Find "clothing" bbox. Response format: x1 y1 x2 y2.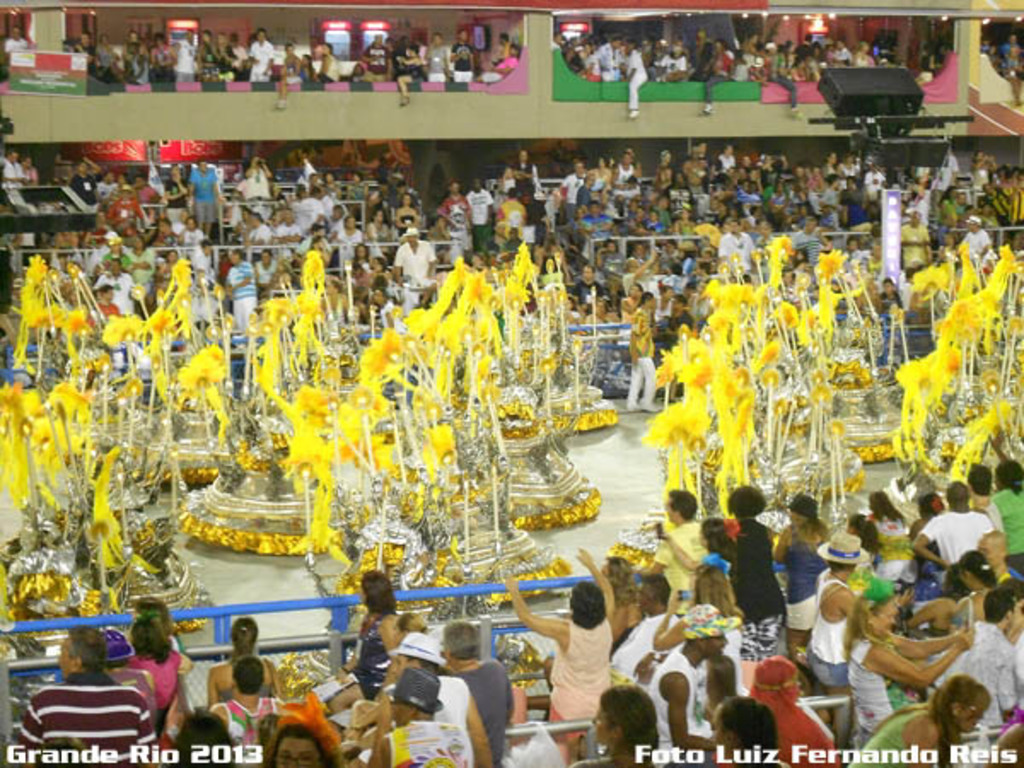
751 660 835 766.
